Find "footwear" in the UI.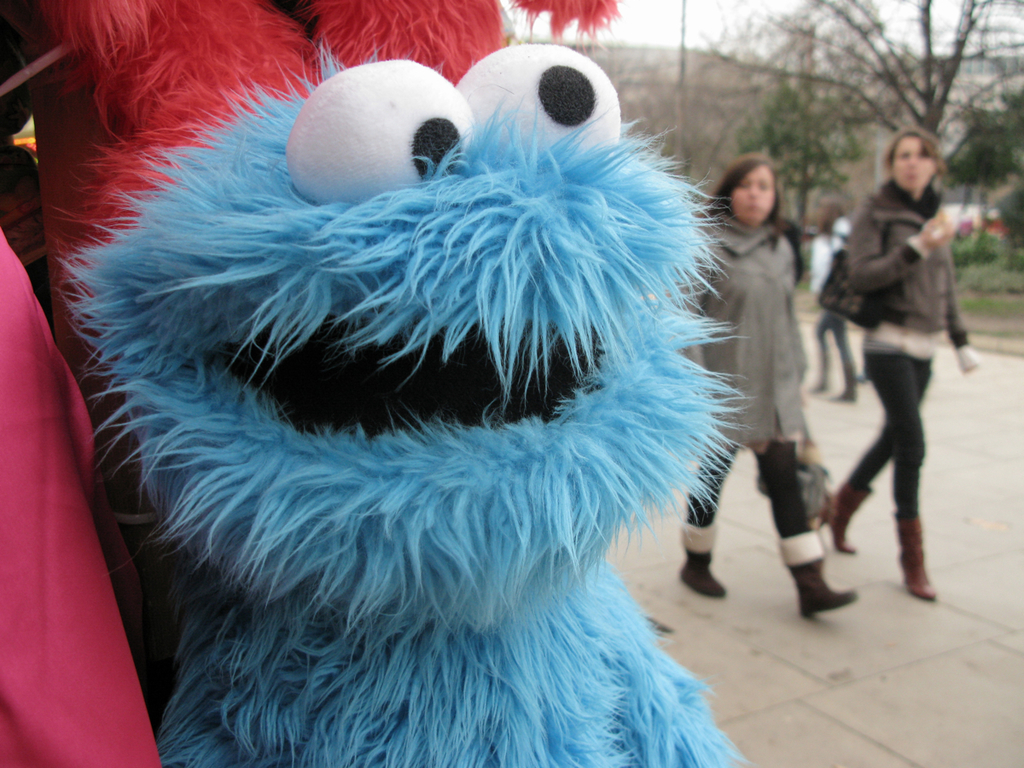
UI element at 893, 509, 943, 605.
